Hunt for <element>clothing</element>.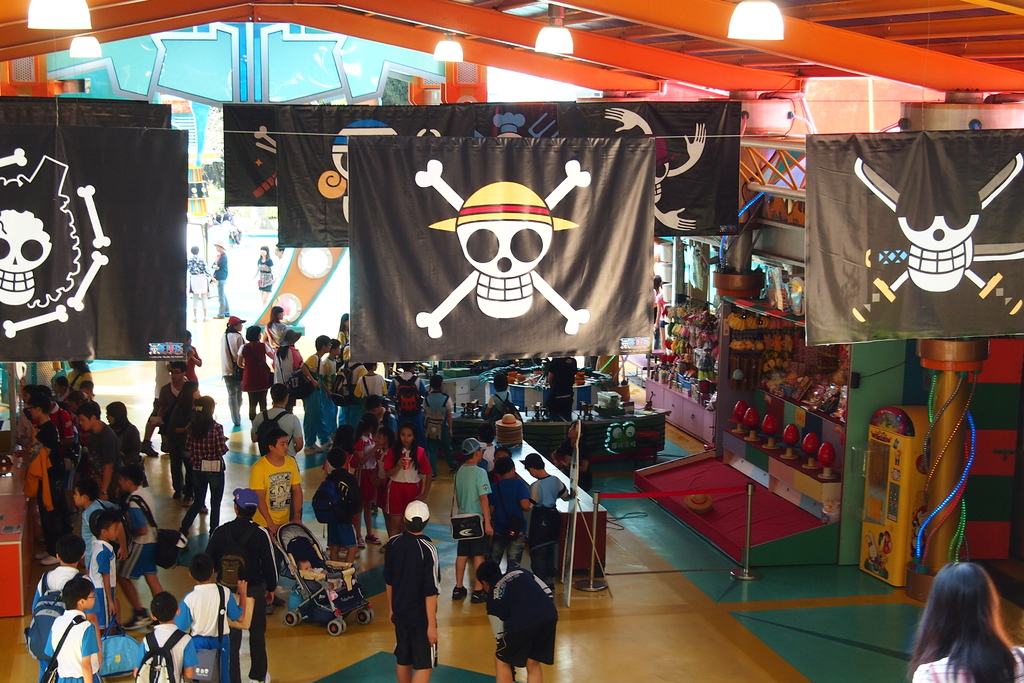
Hunted down at bbox=(131, 621, 197, 682).
